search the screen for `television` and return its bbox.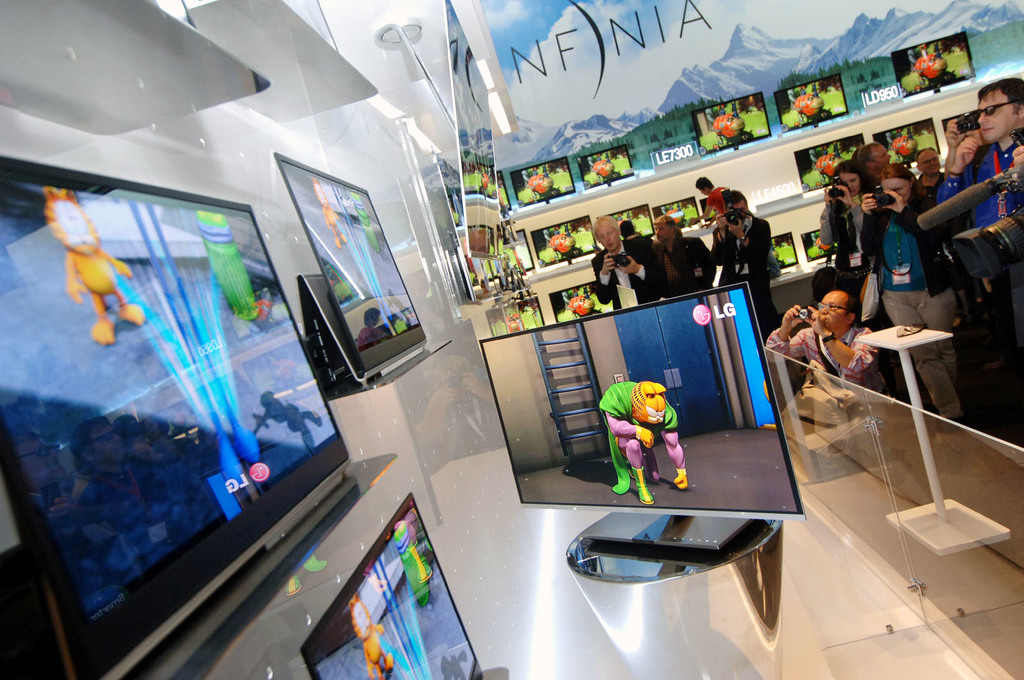
Found: pyautogui.locateOnScreen(271, 152, 429, 378).
